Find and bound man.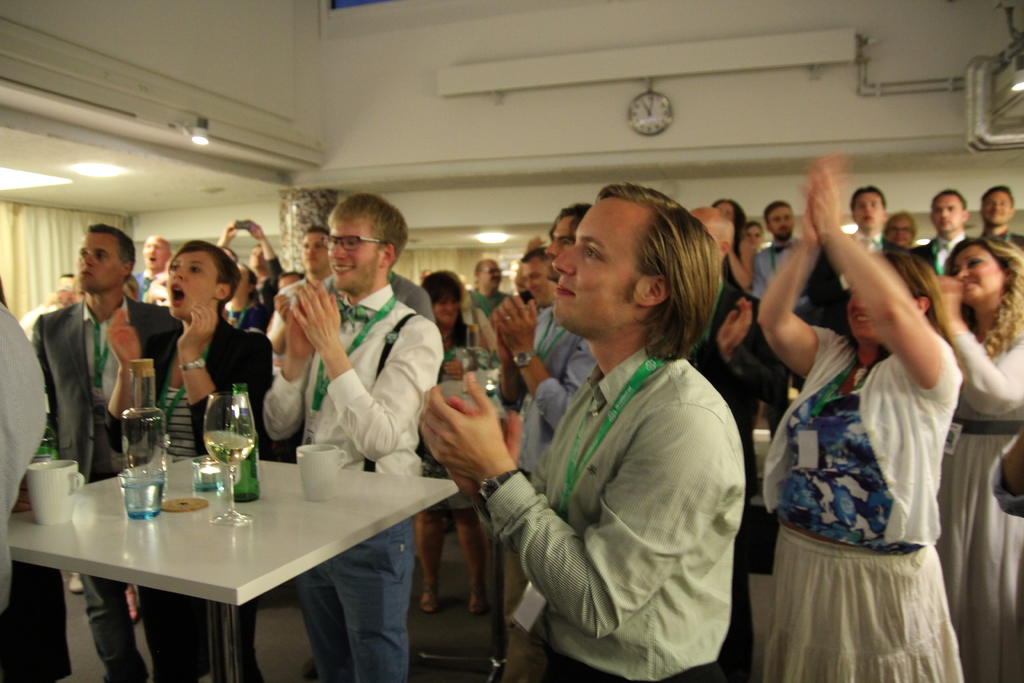
Bound: 805 186 911 342.
